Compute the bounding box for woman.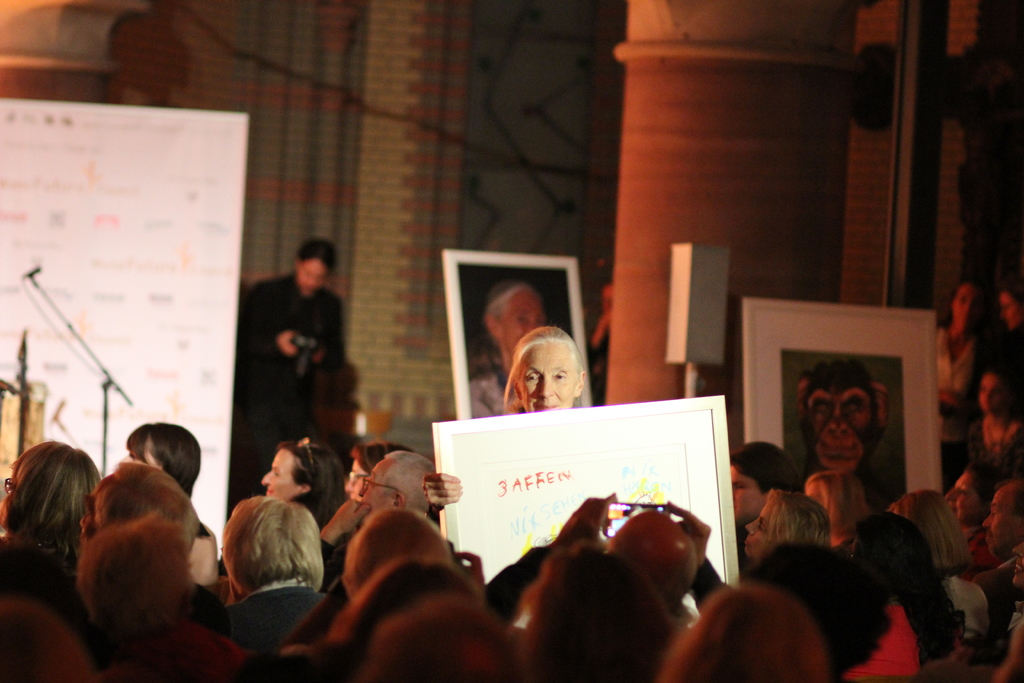
(left=931, top=274, right=989, bottom=504).
